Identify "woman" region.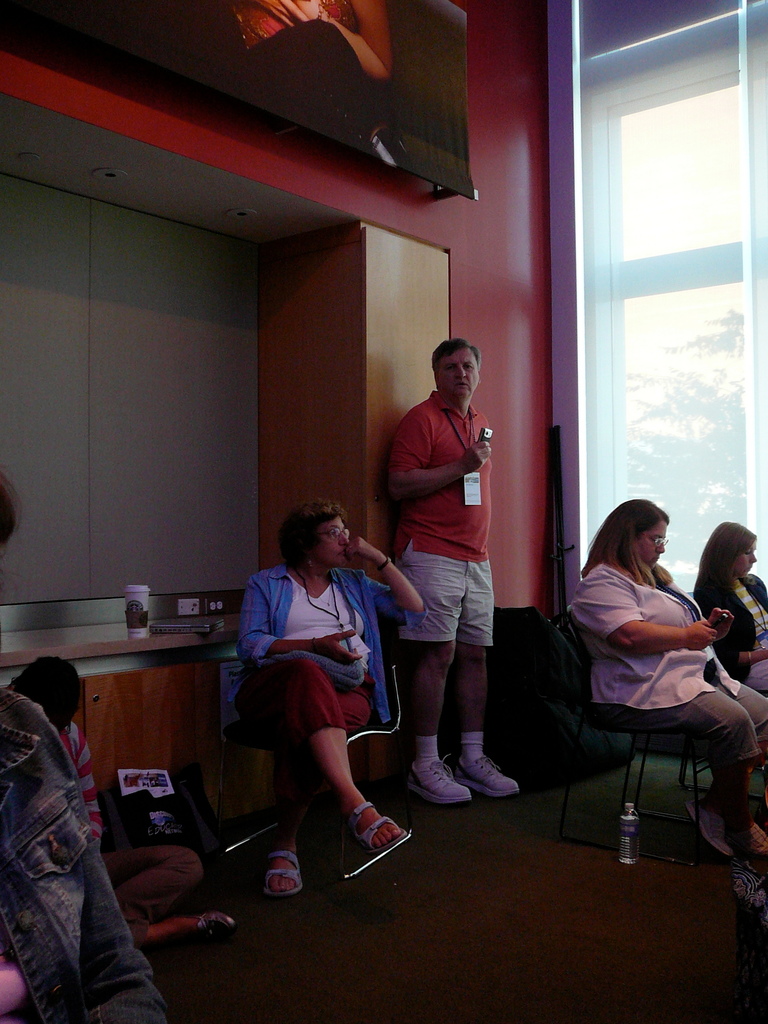
Region: BBox(577, 491, 743, 822).
